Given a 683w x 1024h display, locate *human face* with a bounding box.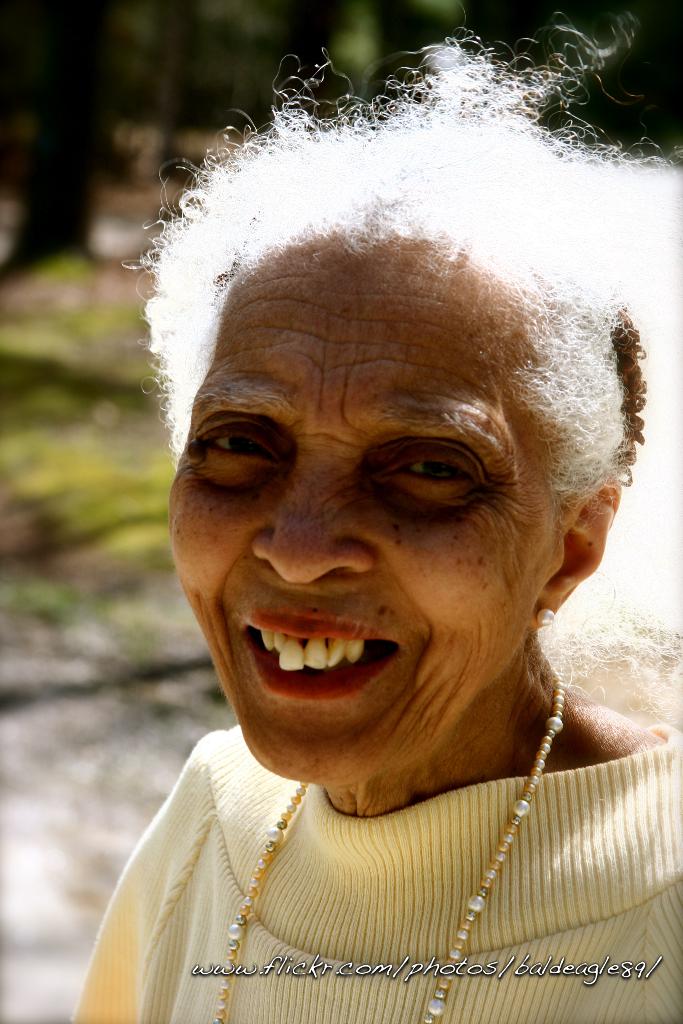
Located: (left=165, top=232, right=552, bottom=785).
